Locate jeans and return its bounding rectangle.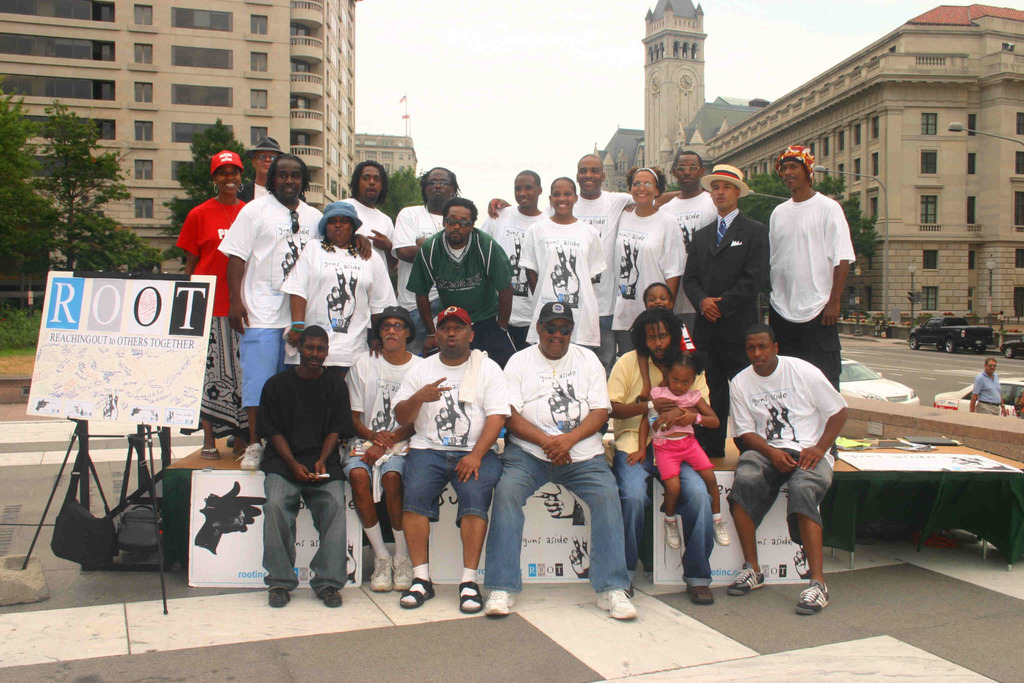
x1=727 y1=445 x2=834 y2=545.
